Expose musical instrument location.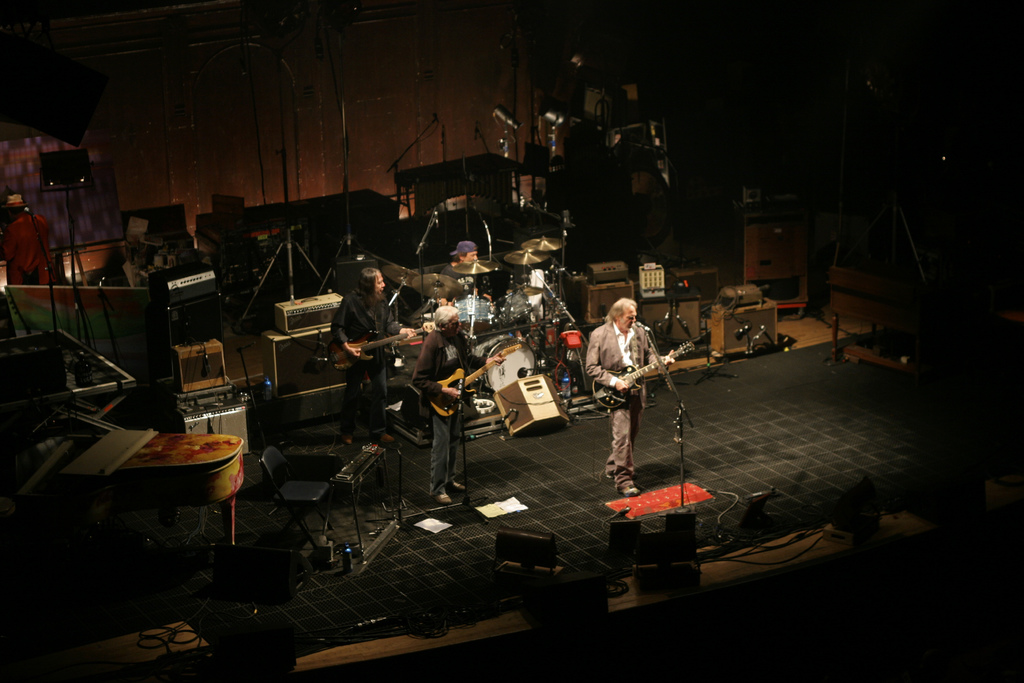
Exposed at BBox(591, 342, 696, 412).
